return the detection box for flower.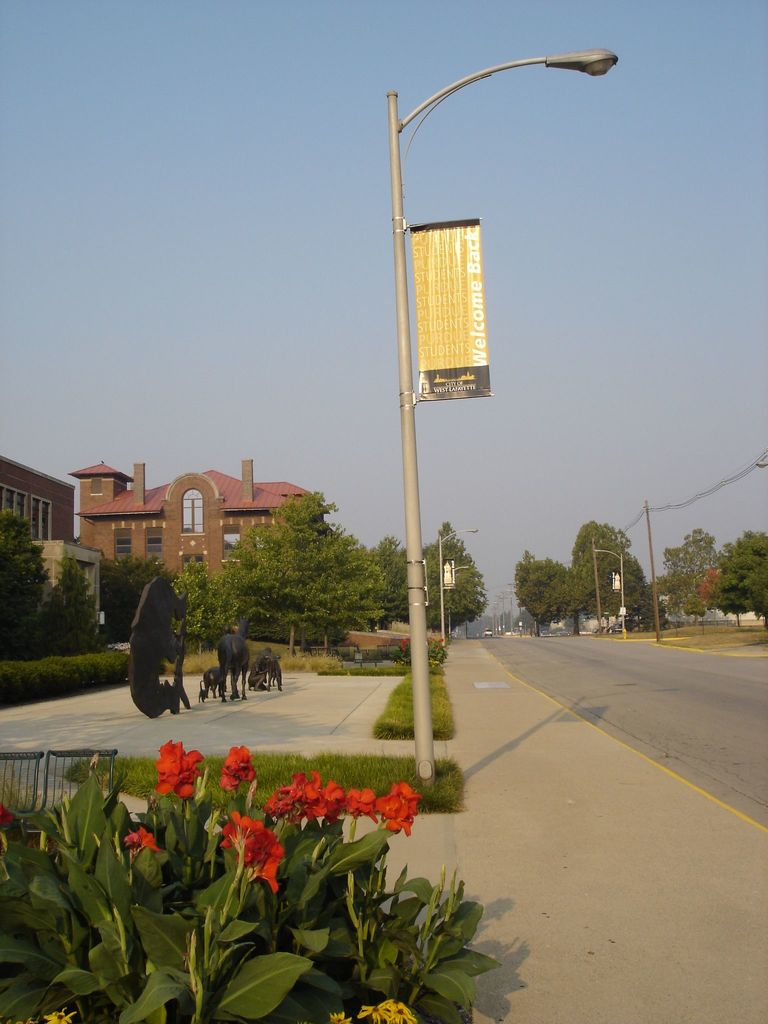
(217,748,255,791).
